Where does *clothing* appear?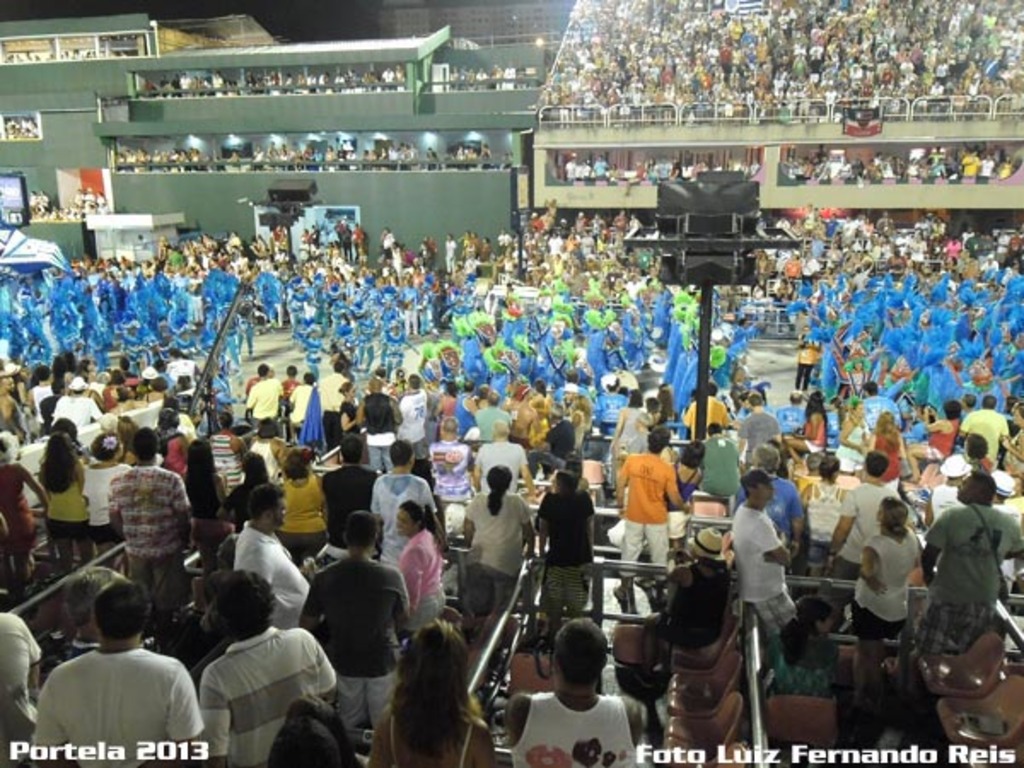
Appears at 396:532:444:630.
